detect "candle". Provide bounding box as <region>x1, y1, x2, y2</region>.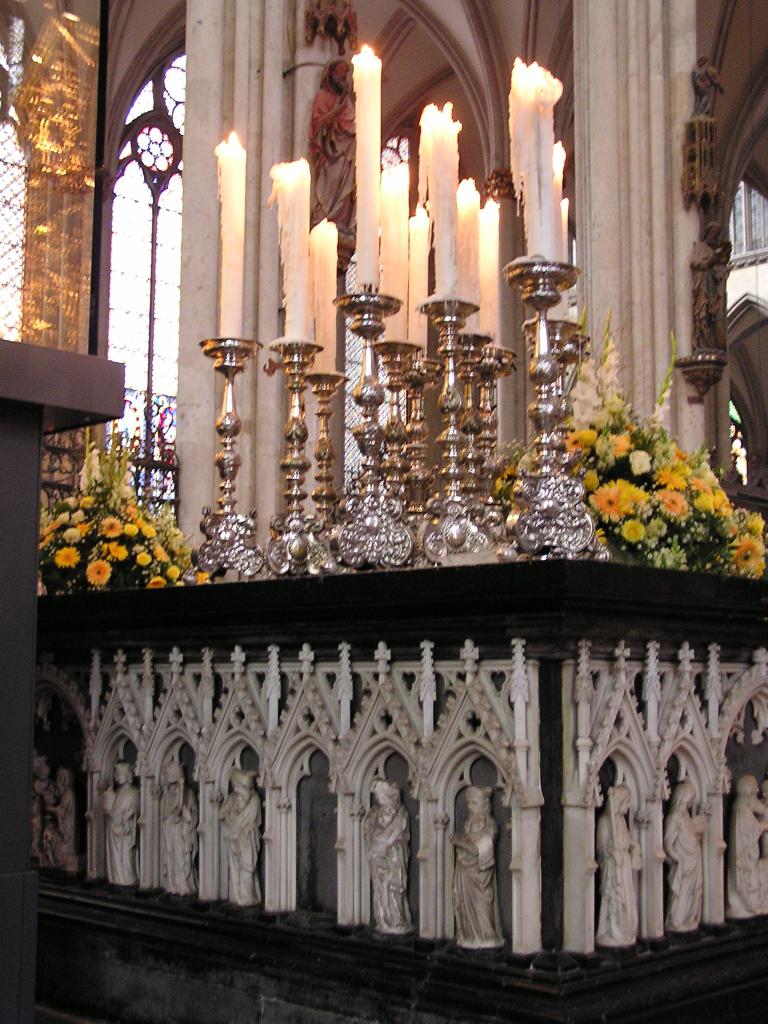
<region>269, 169, 308, 344</region>.
